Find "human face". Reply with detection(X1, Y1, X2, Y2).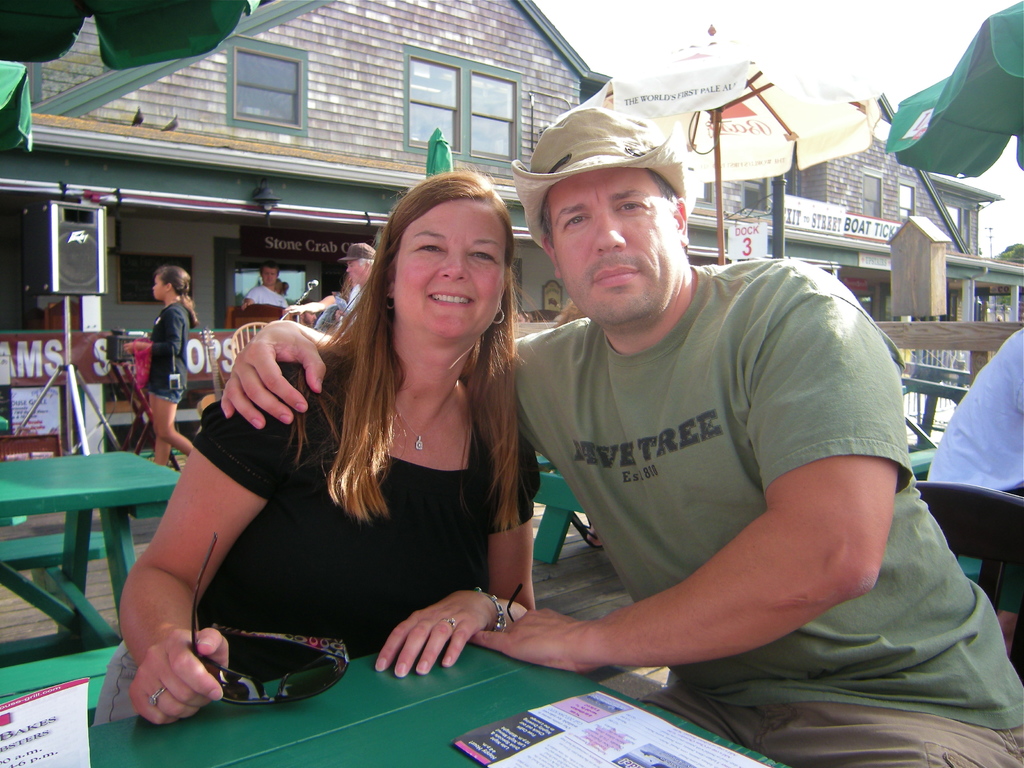
detection(153, 273, 166, 299).
